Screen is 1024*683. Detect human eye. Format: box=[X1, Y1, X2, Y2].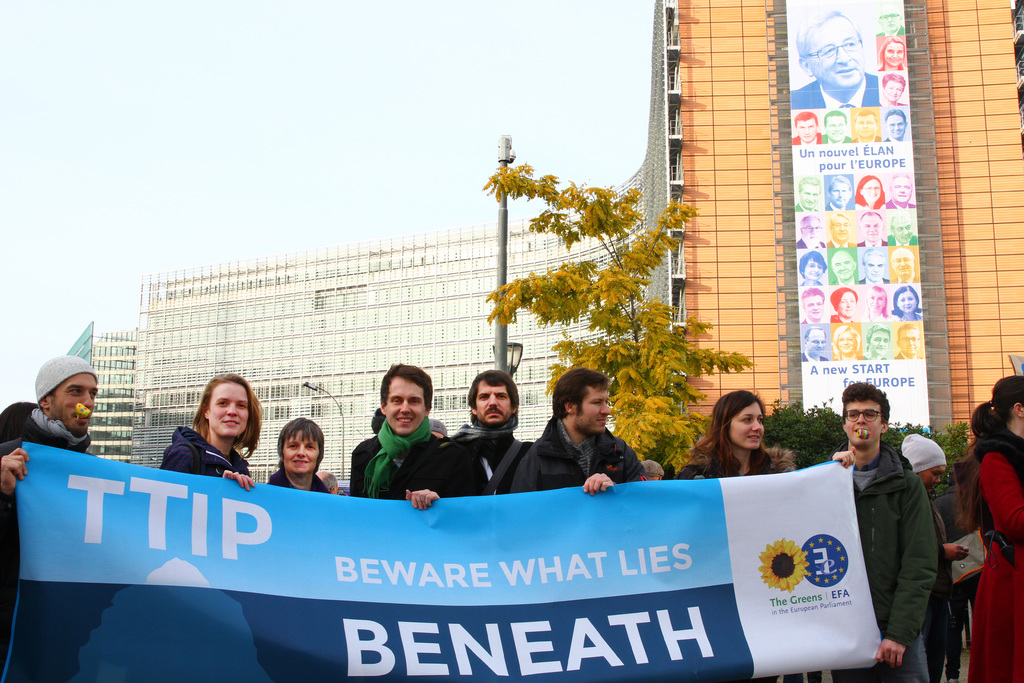
box=[836, 264, 840, 267].
